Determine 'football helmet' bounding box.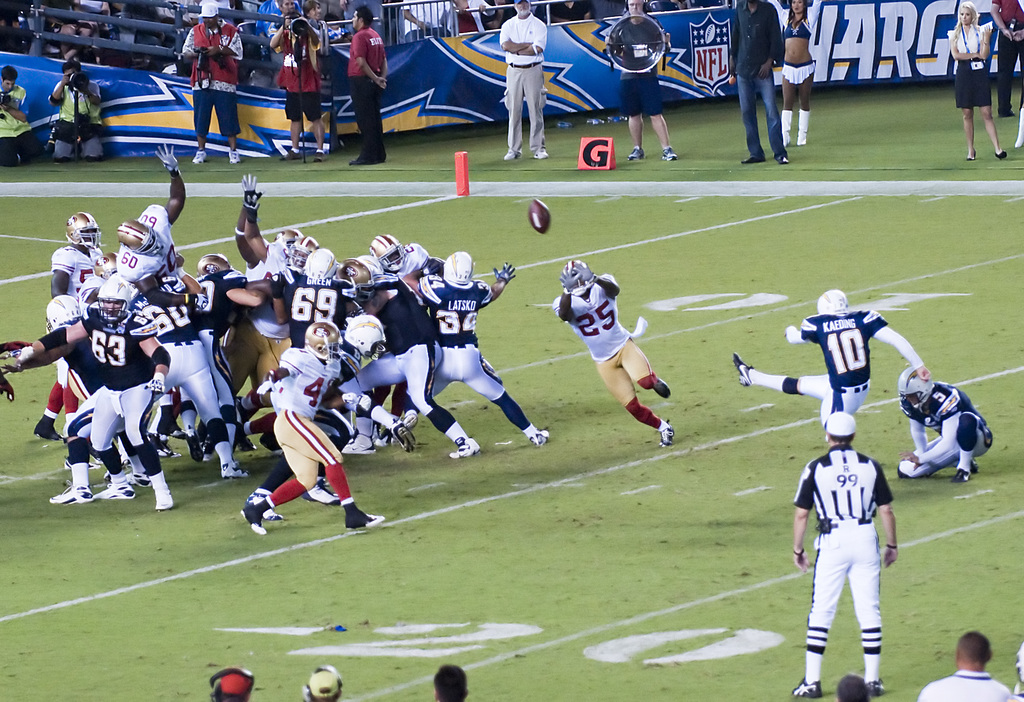
Determined: [x1=273, y1=223, x2=301, y2=241].
